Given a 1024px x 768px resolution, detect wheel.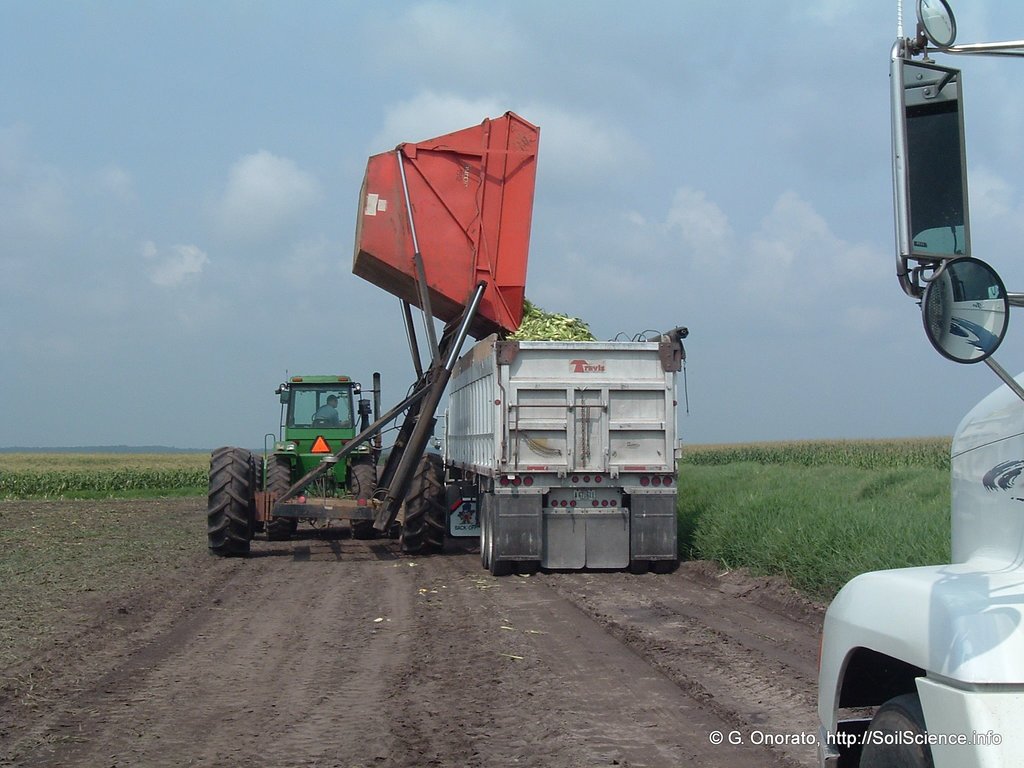
484/492/495/563.
